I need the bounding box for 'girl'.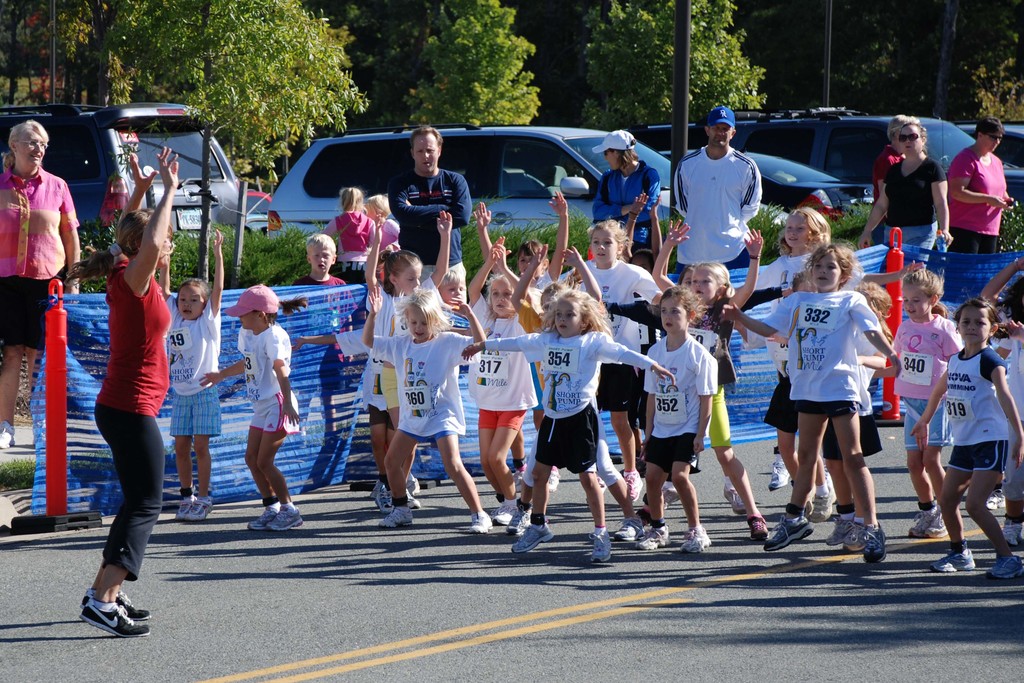
Here it is: crop(197, 281, 311, 532).
